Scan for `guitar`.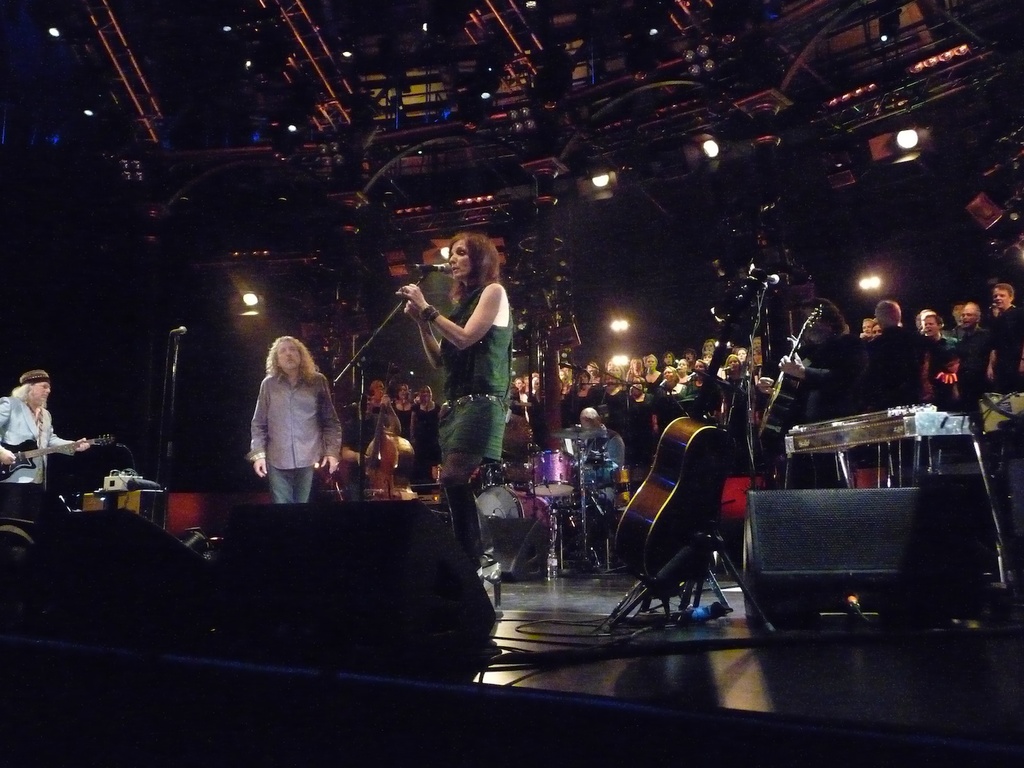
Scan result: BBox(765, 301, 820, 460).
